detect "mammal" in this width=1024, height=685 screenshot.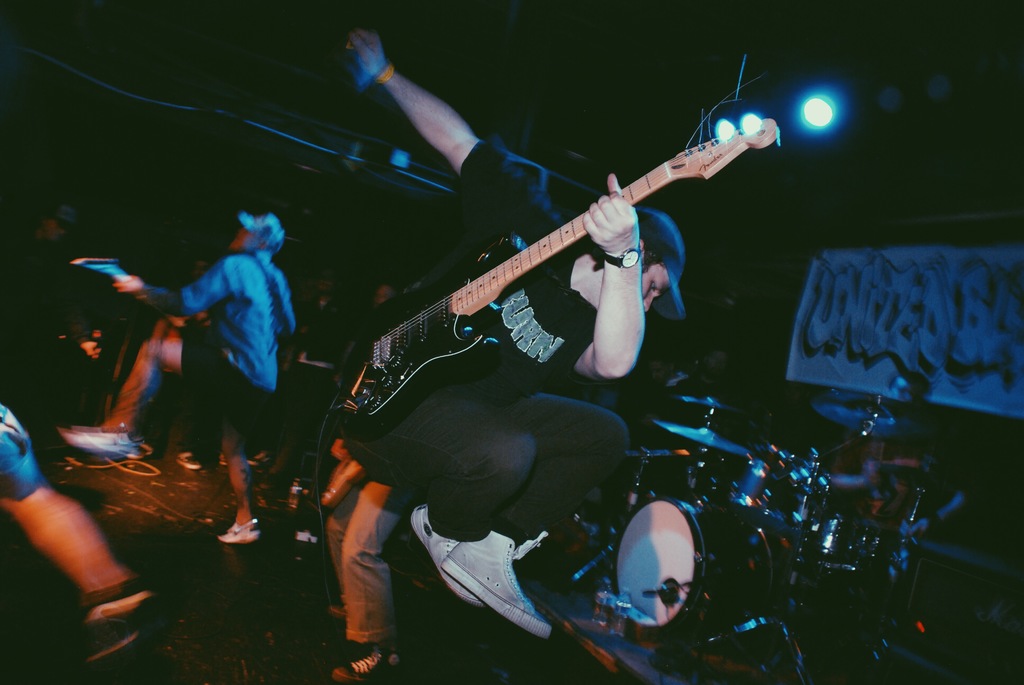
Detection: [325, 478, 421, 684].
